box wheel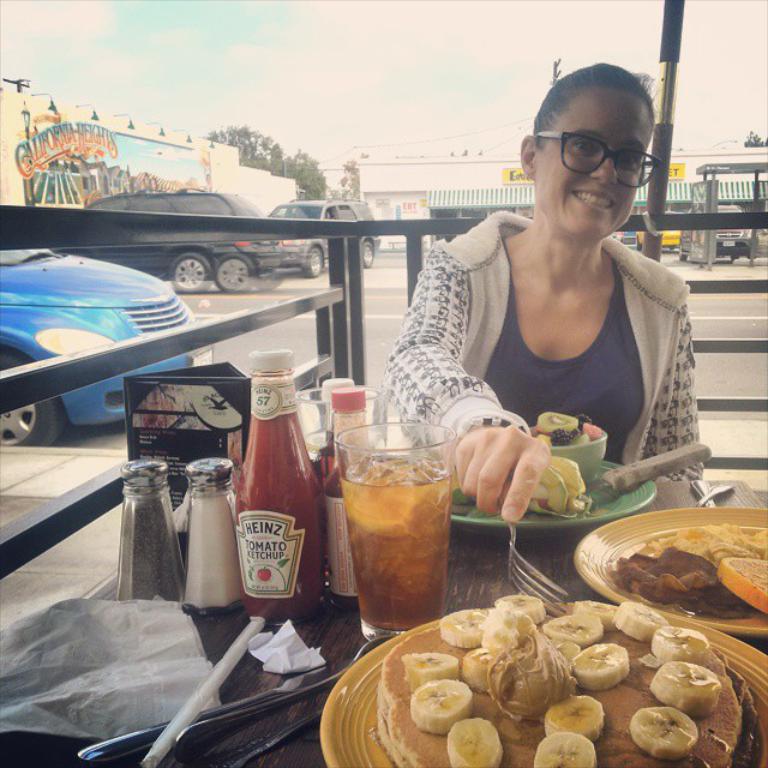
crop(305, 252, 323, 278)
